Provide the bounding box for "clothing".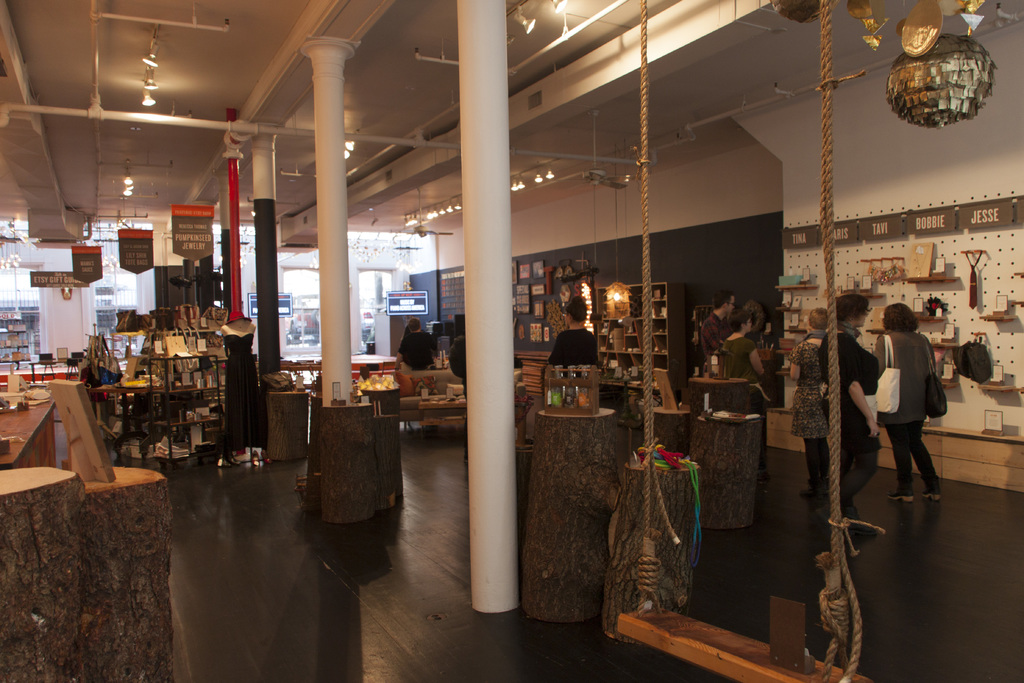
Rect(552, 327, 601, 372).
